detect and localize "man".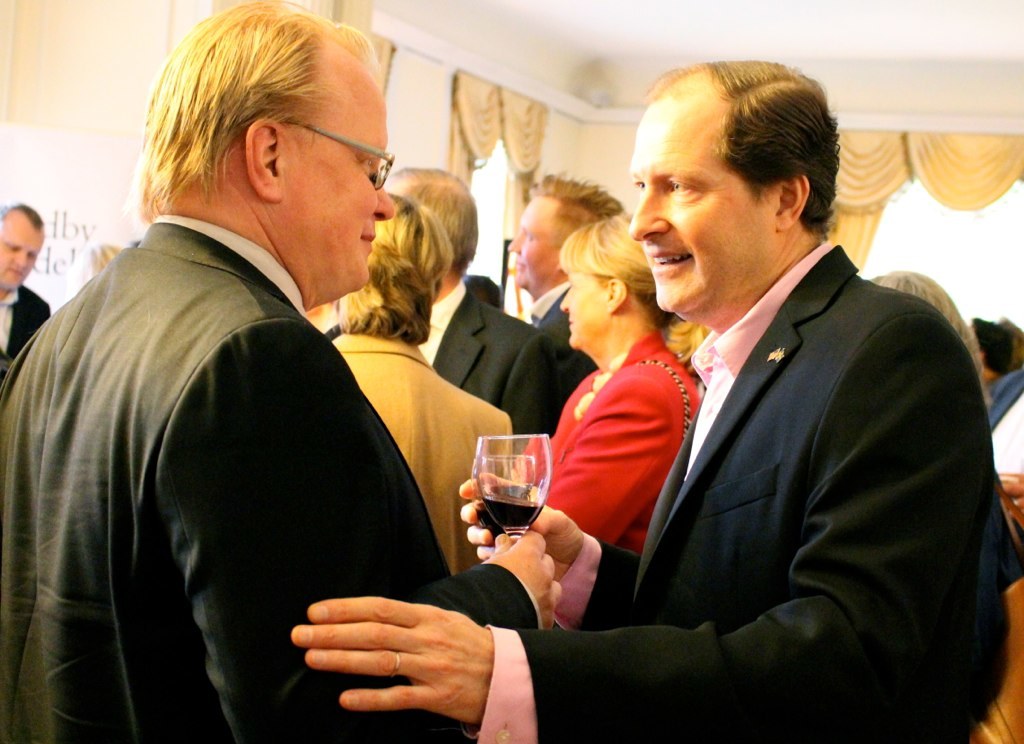
Localized at <bbox>24, 27, 531, 727</bbox>.
